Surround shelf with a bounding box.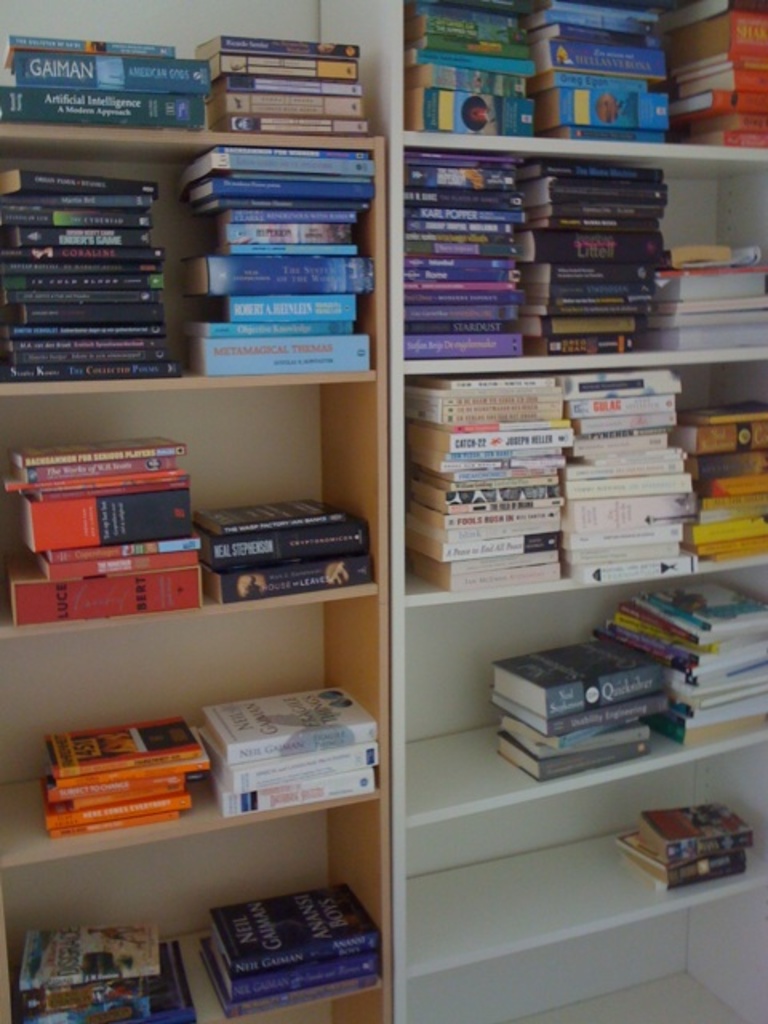
0/579/397/864.
